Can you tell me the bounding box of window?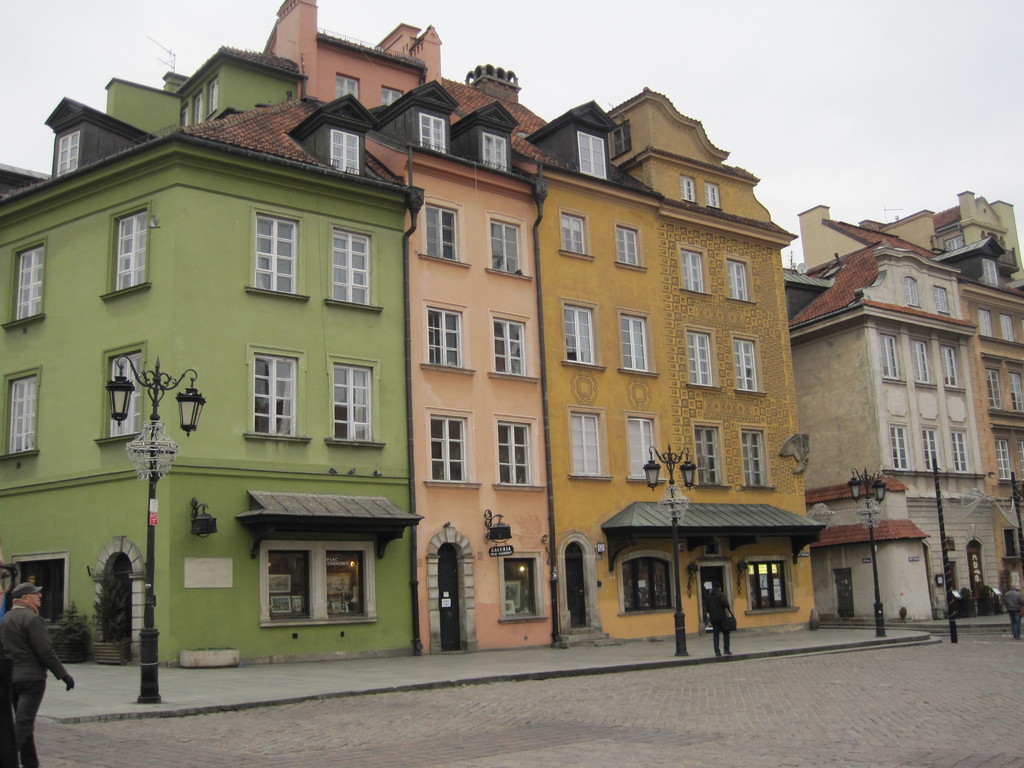
(567, 408, 612, 480).
